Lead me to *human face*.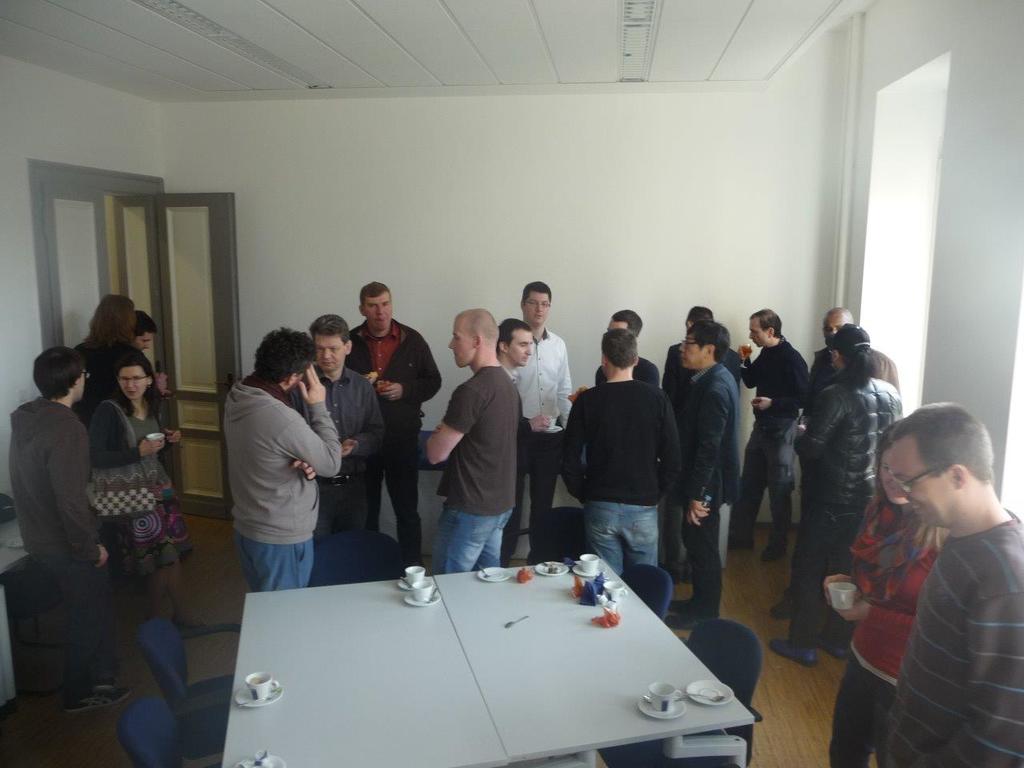
Lead to bbox=[117, 366, 145, 398].
